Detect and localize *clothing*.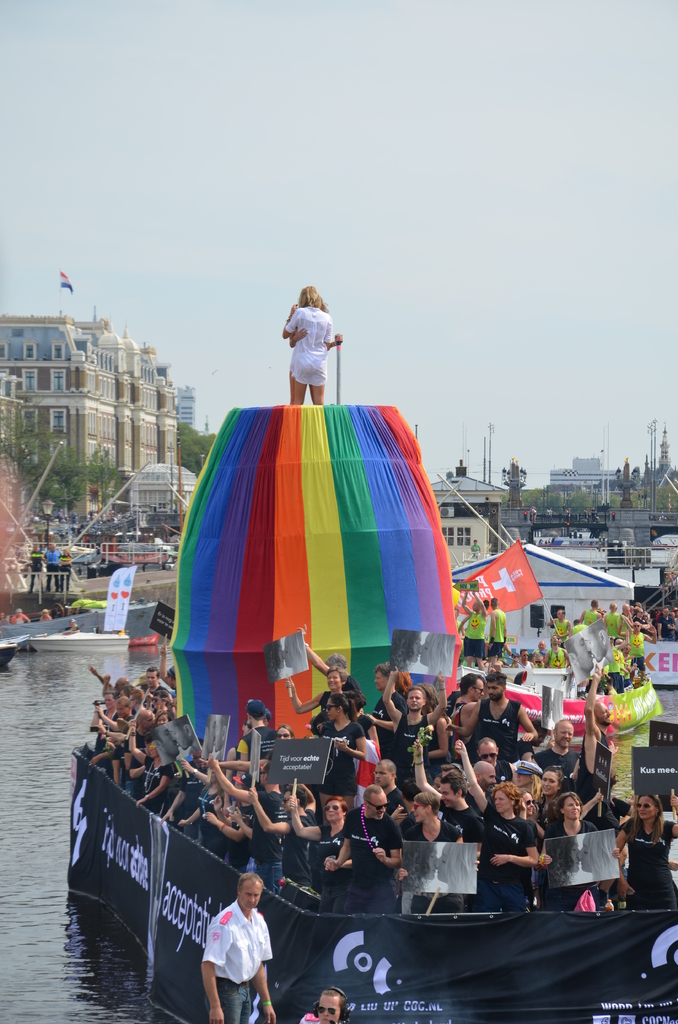
Localized at 123/725/144/803.
